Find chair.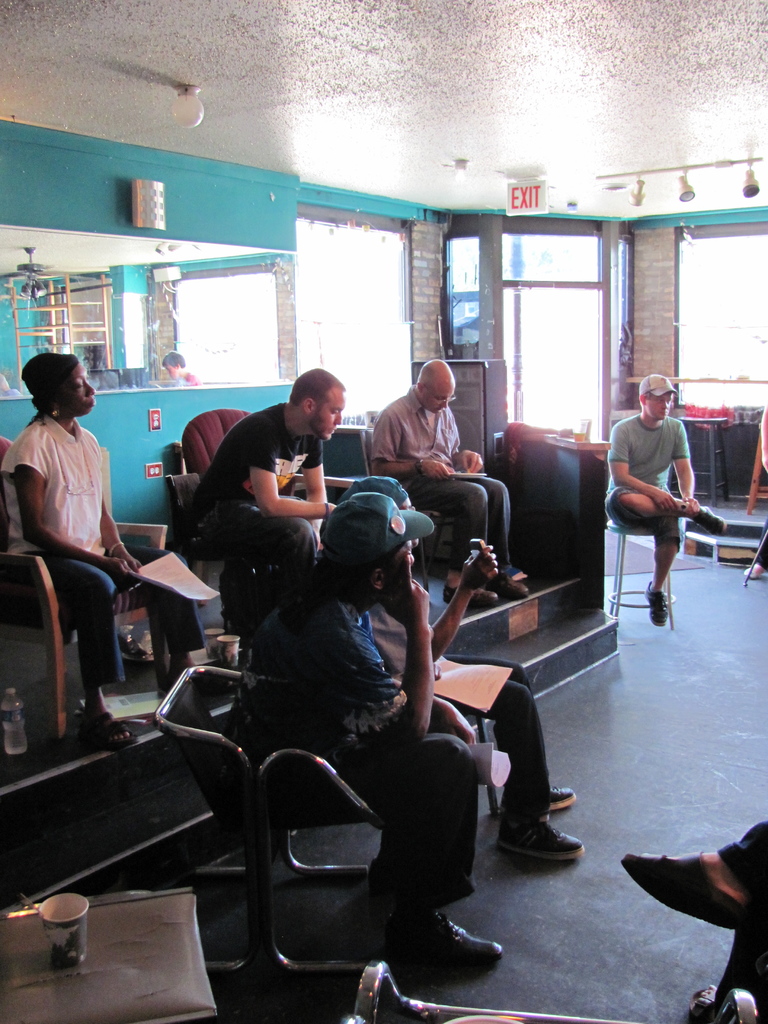
locate(357, 428, 458, 592).
